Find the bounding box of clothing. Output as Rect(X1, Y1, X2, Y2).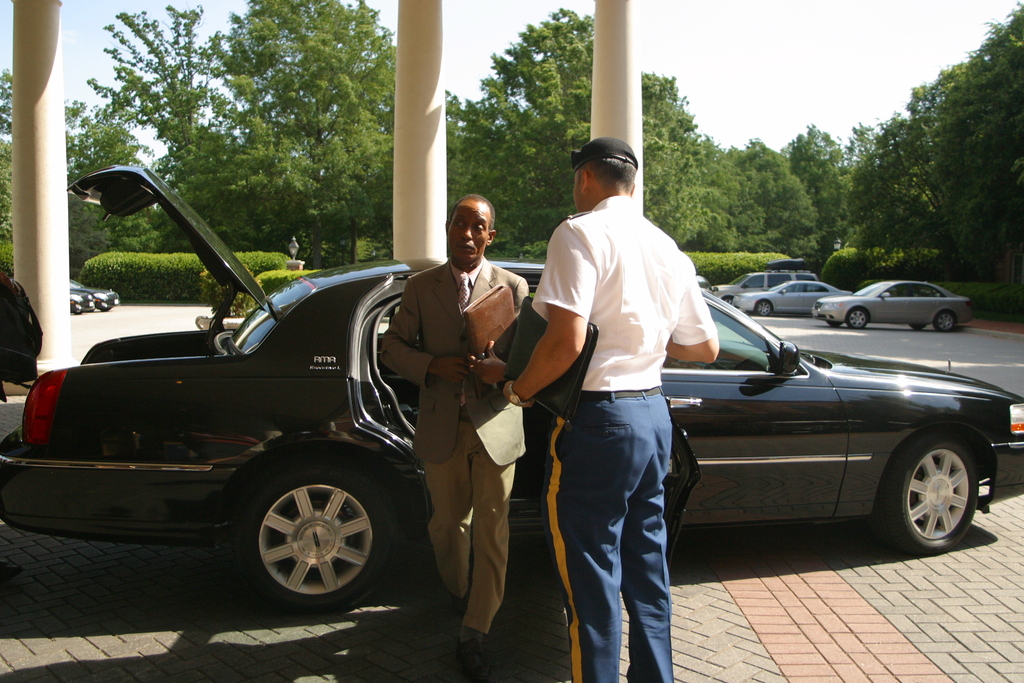
Rect(524, 193, 728, 682).
